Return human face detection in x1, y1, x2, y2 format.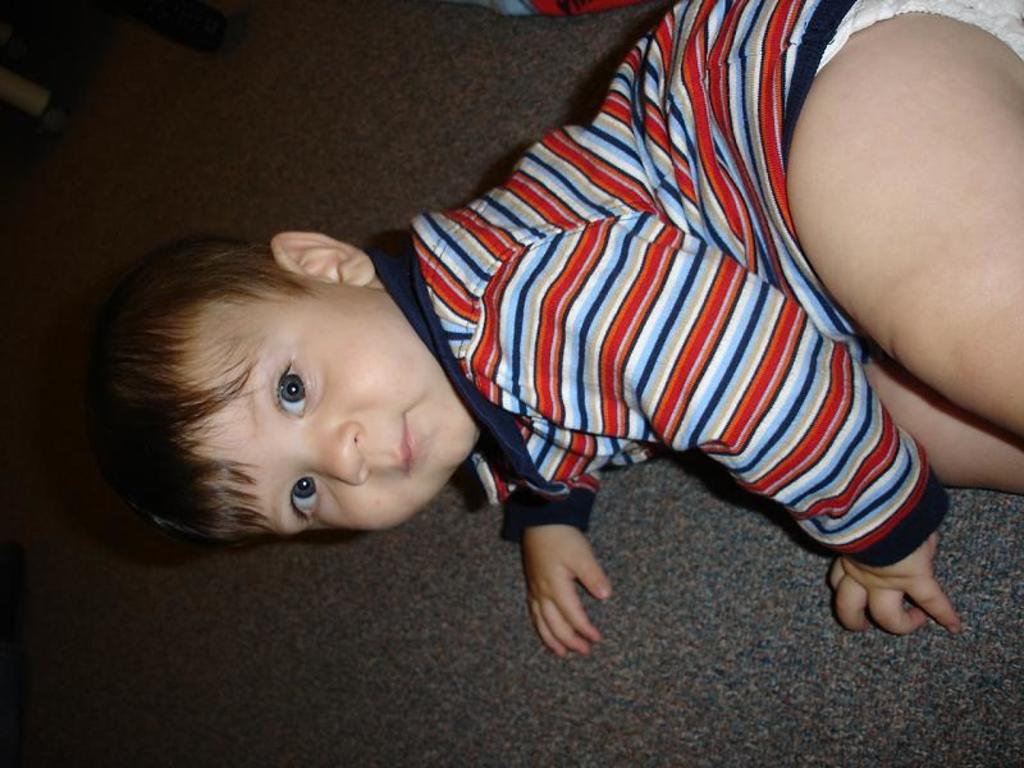
170, 278, 481, 535.
